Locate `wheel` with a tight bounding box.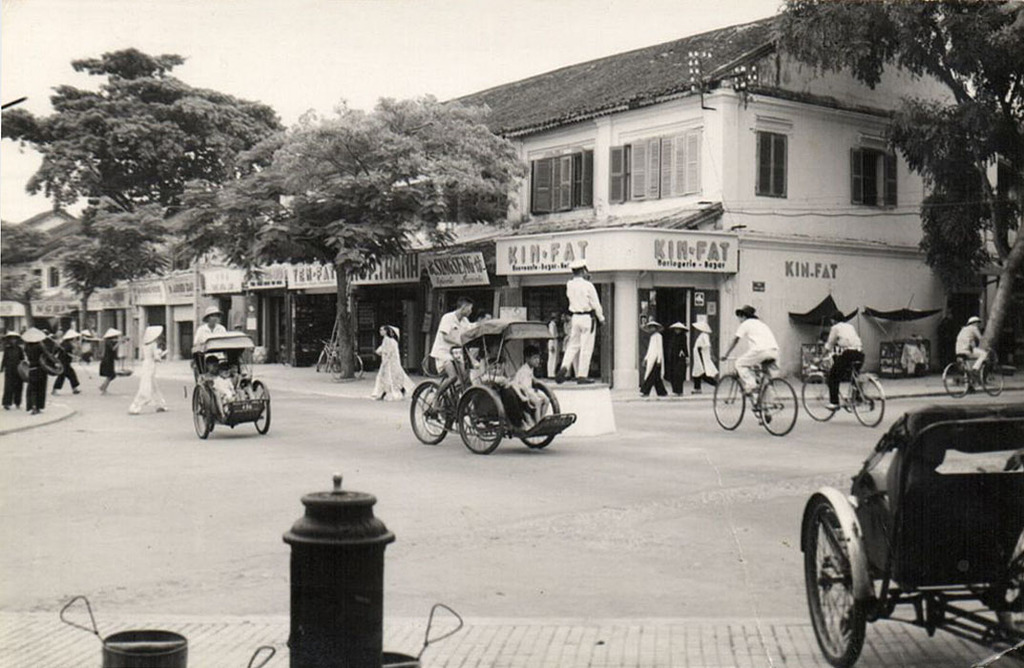
bbox(509, 380, 559, 451).
